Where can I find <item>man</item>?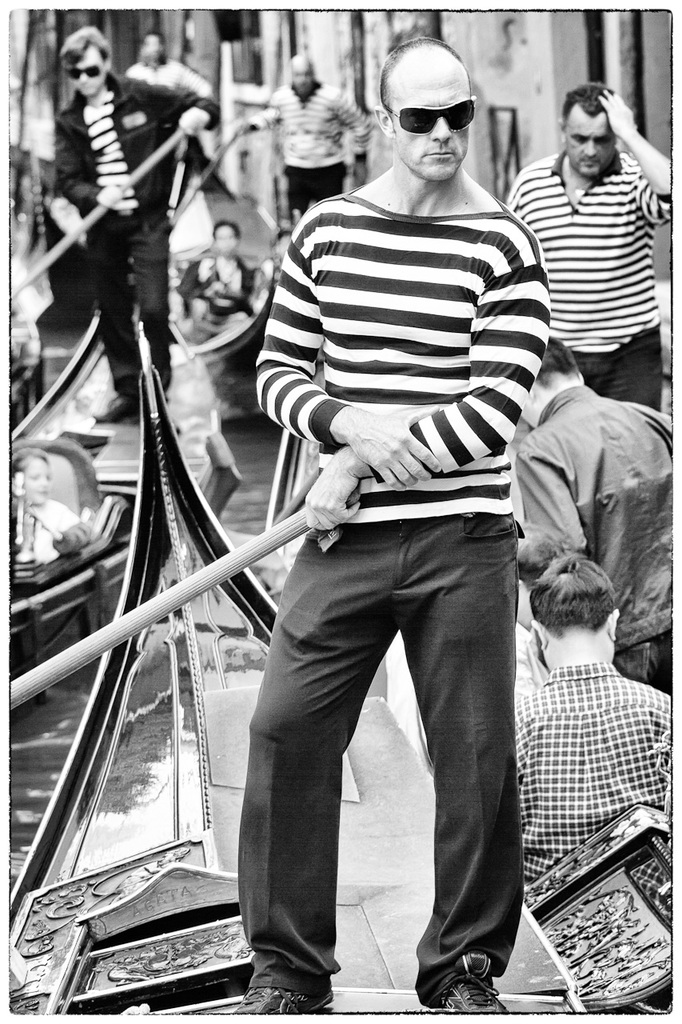
You can find it at (x1=503, y1=74, x2=681, y2=413).
